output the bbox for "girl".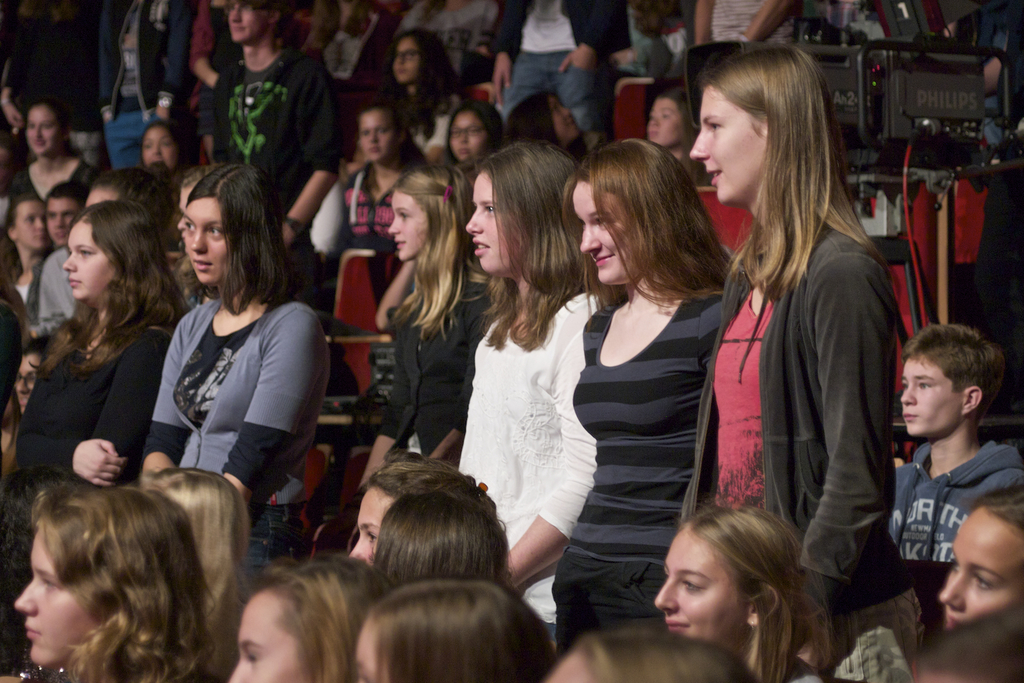
<region>0, 344, 61, 472</region>.
